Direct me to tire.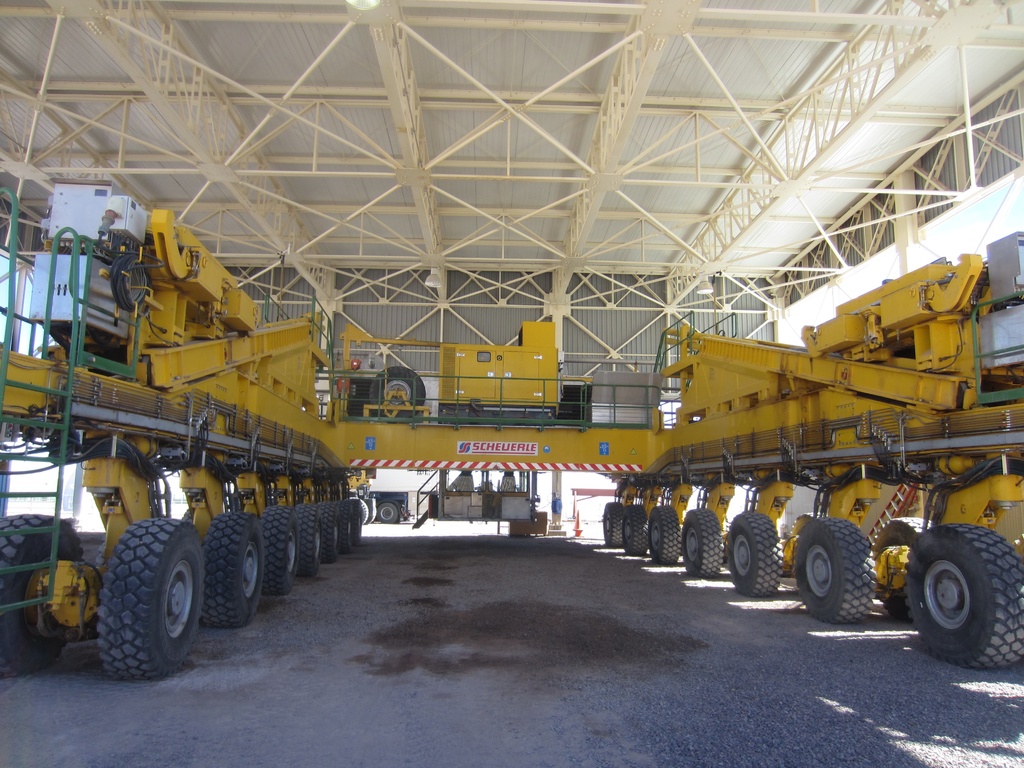
Direction: l=728, t=511, r=782, b=598.
